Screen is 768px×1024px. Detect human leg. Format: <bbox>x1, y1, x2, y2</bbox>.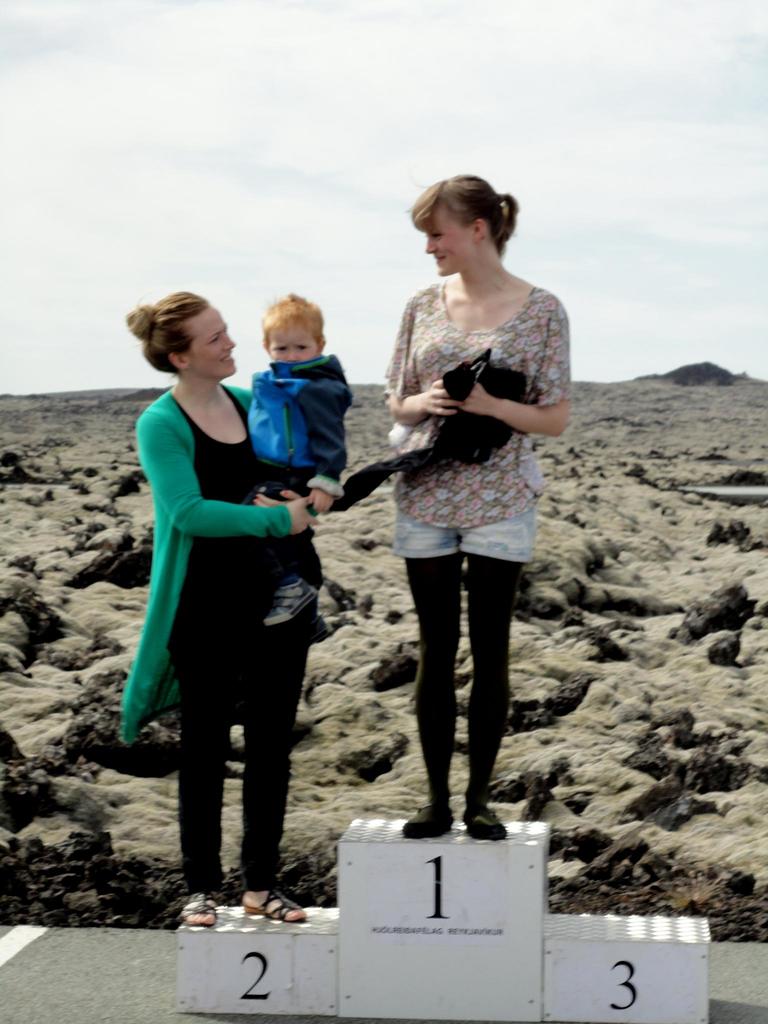
<bbox>456, 519, 531, 836</bbox>.
